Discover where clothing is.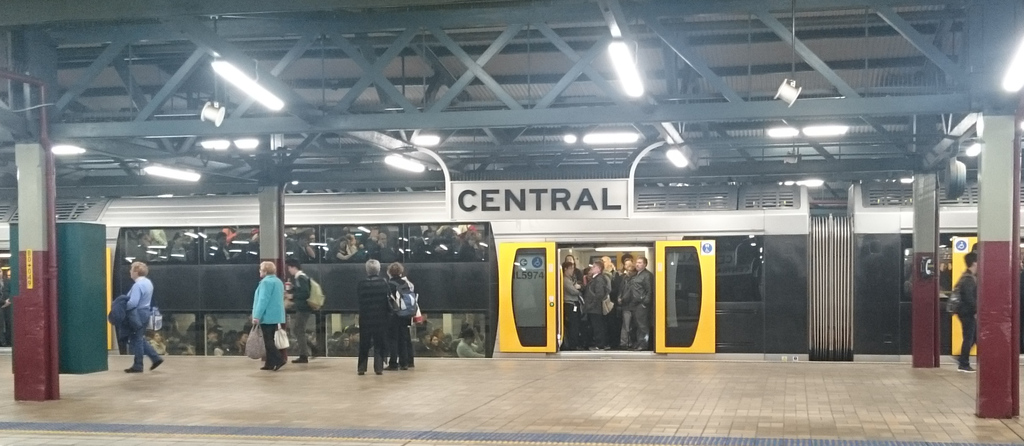
Discovered at bbox=[285, 267, 311, 316].
